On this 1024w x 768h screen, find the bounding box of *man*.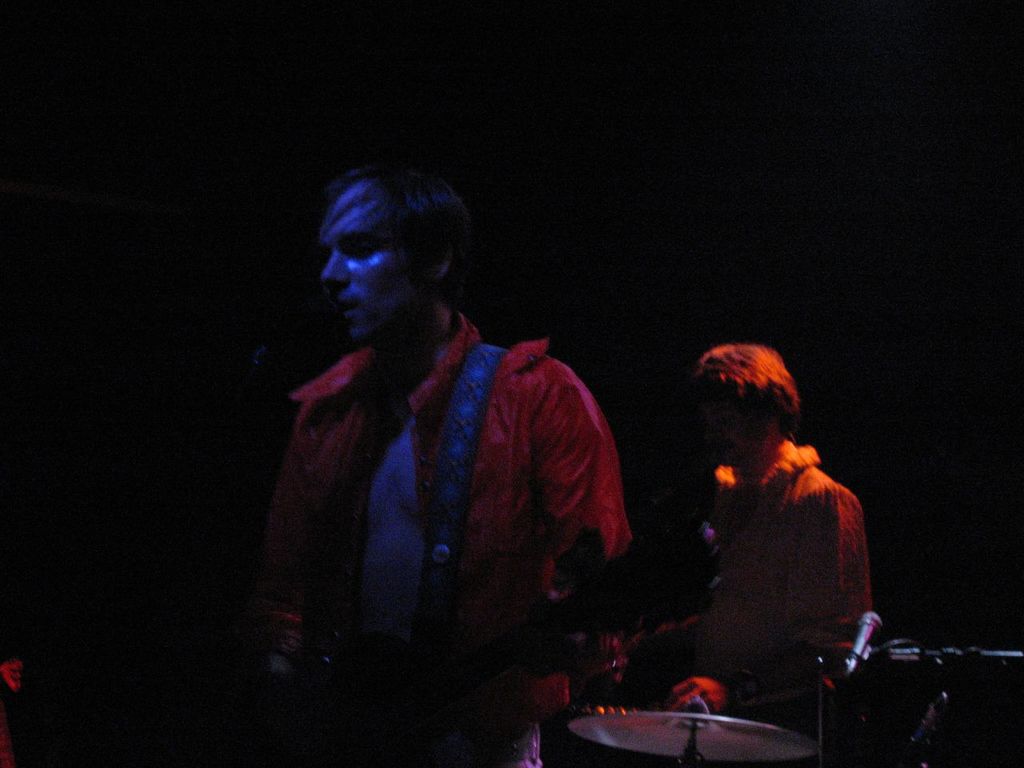
Bounding box: locate(610, 341, 874, 714).
